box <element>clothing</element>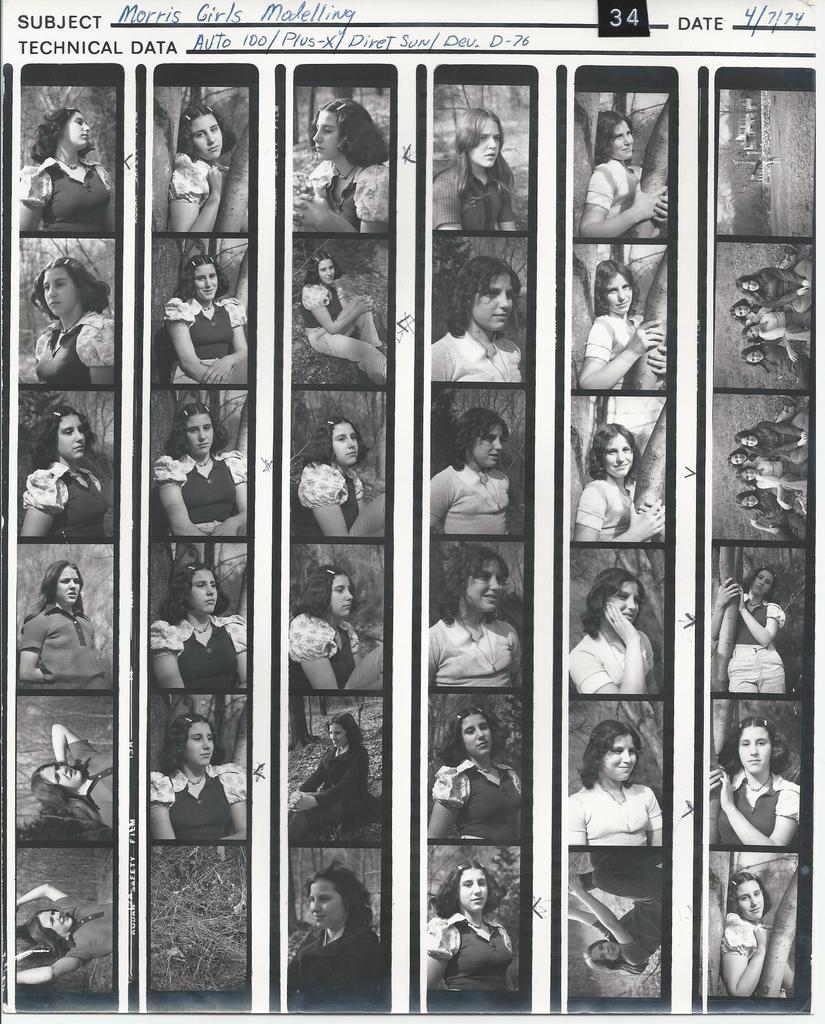
pyautogui.locateOnScreen(58, 896, 114, 966)
